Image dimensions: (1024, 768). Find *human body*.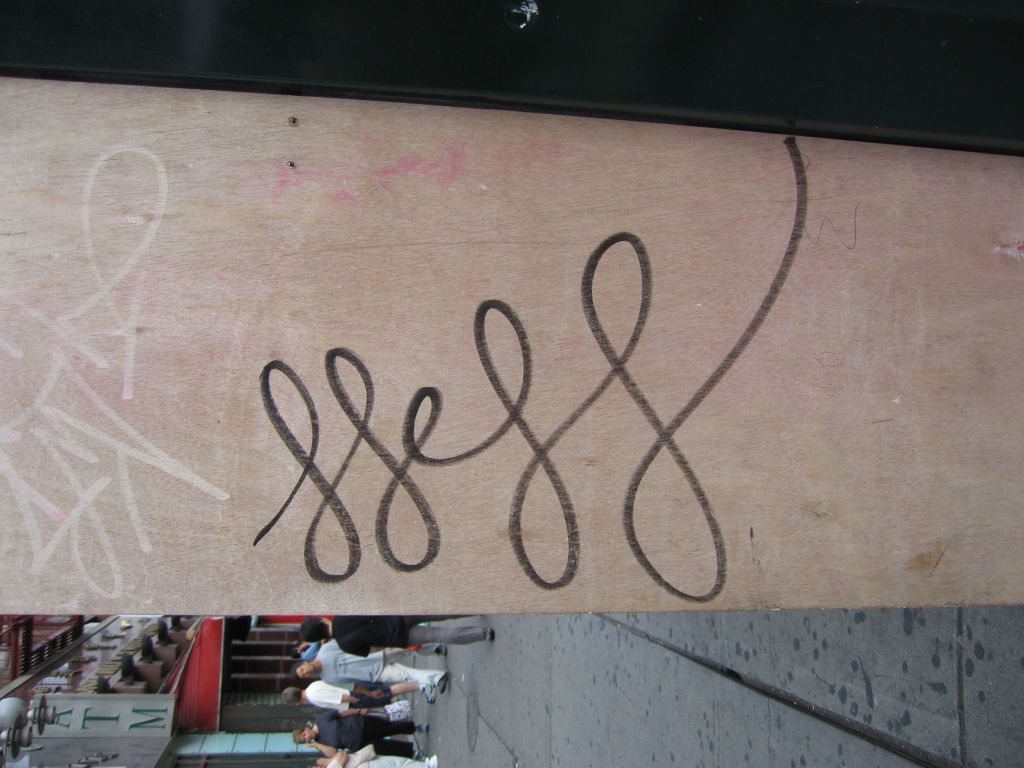
[313, 714, 436, 764].
